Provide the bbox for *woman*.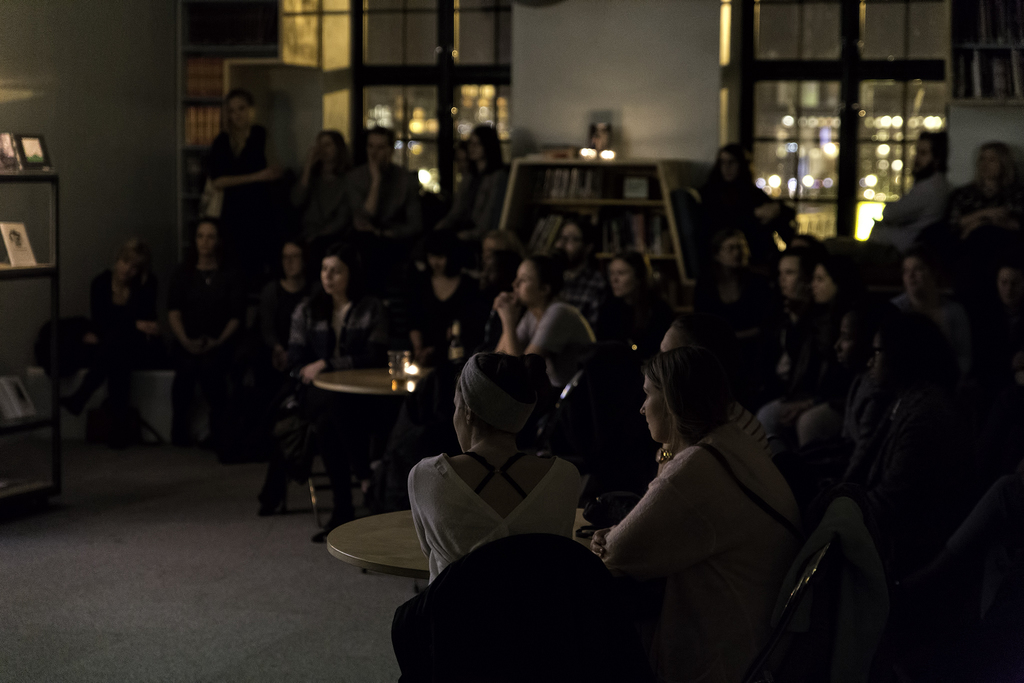
Rect(207, 89, 283, 241).
